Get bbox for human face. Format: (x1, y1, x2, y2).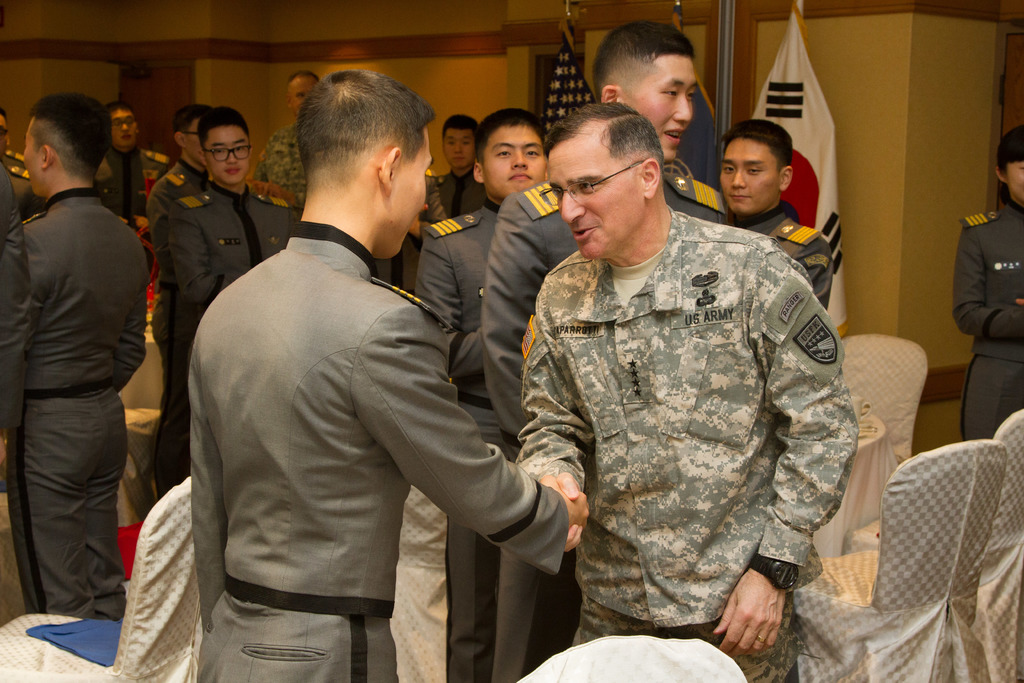
(107, 101, 142, 154).
